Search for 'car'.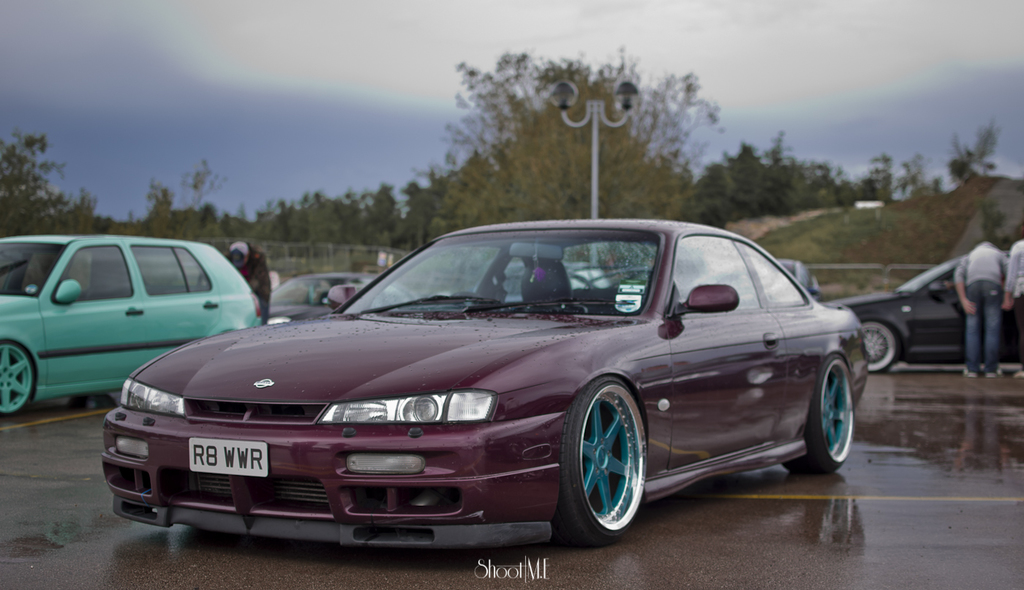
Found at bbox(0, 233, 266, 424).
